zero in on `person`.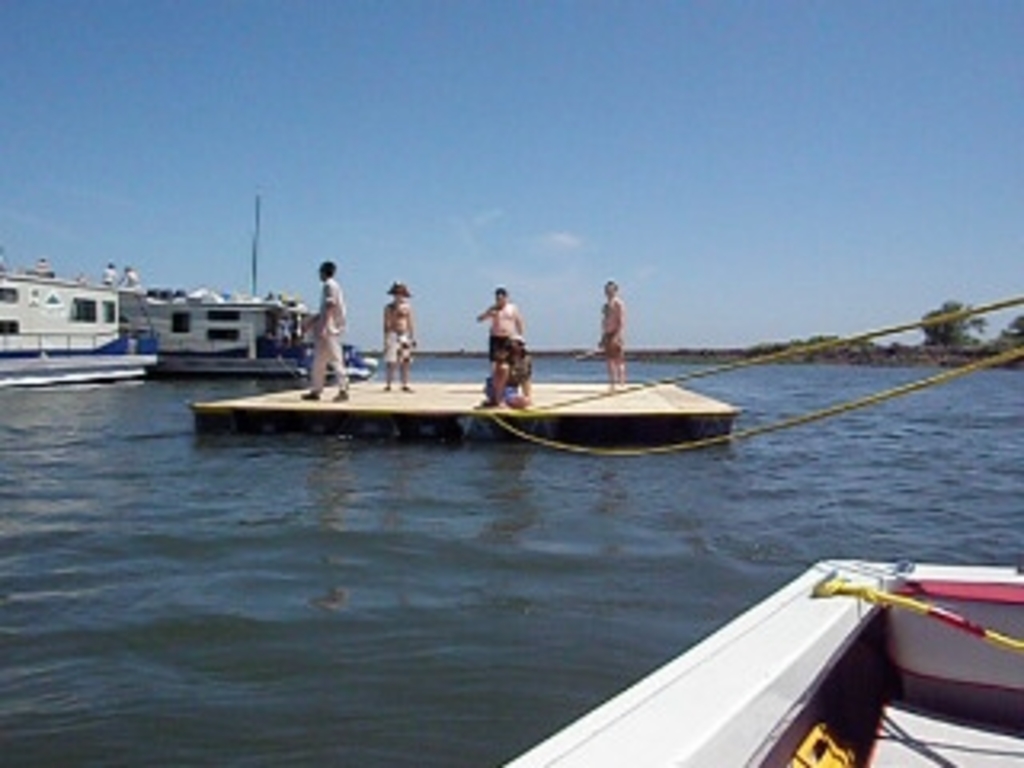
Zeroed in: {"left": 464, "top": 282, "right": 531, "bottom": 384}.
